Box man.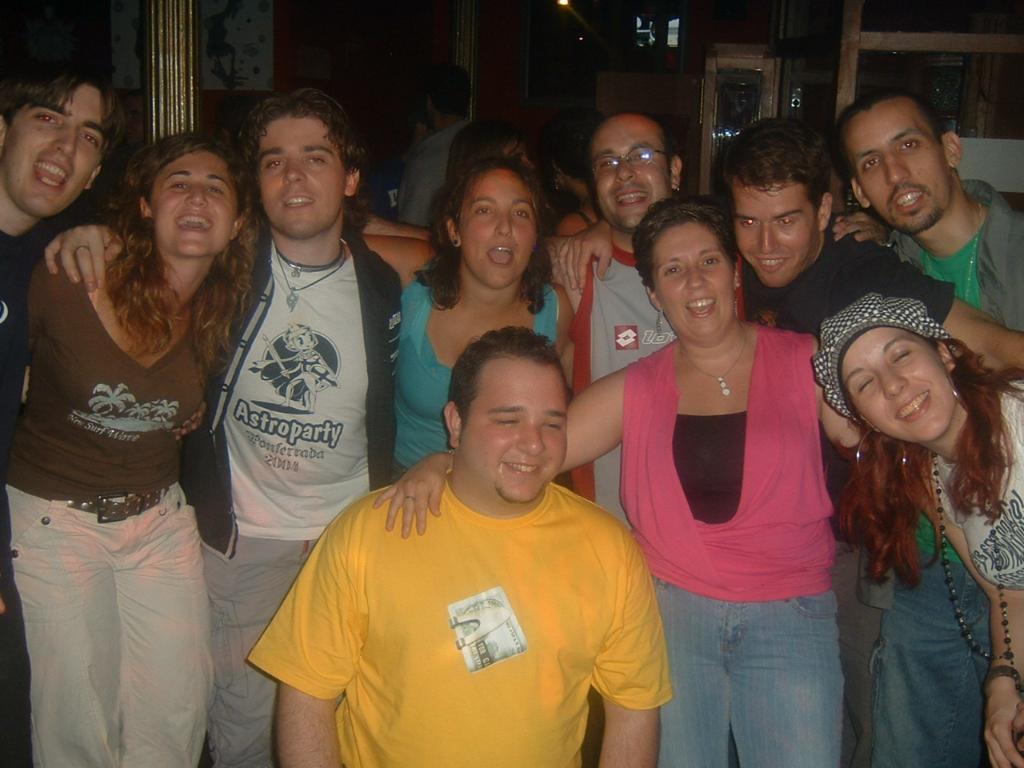
(x1=44, y1=87, x2=413, y2=767).
